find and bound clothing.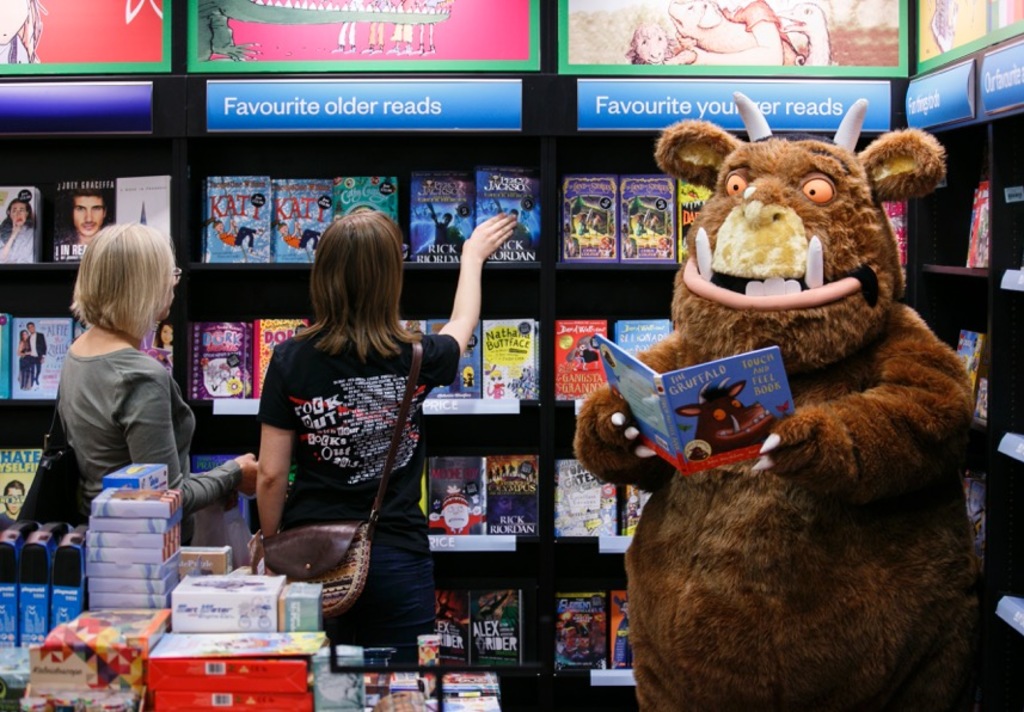
Bound: <box>4,215,33,253</box>.
